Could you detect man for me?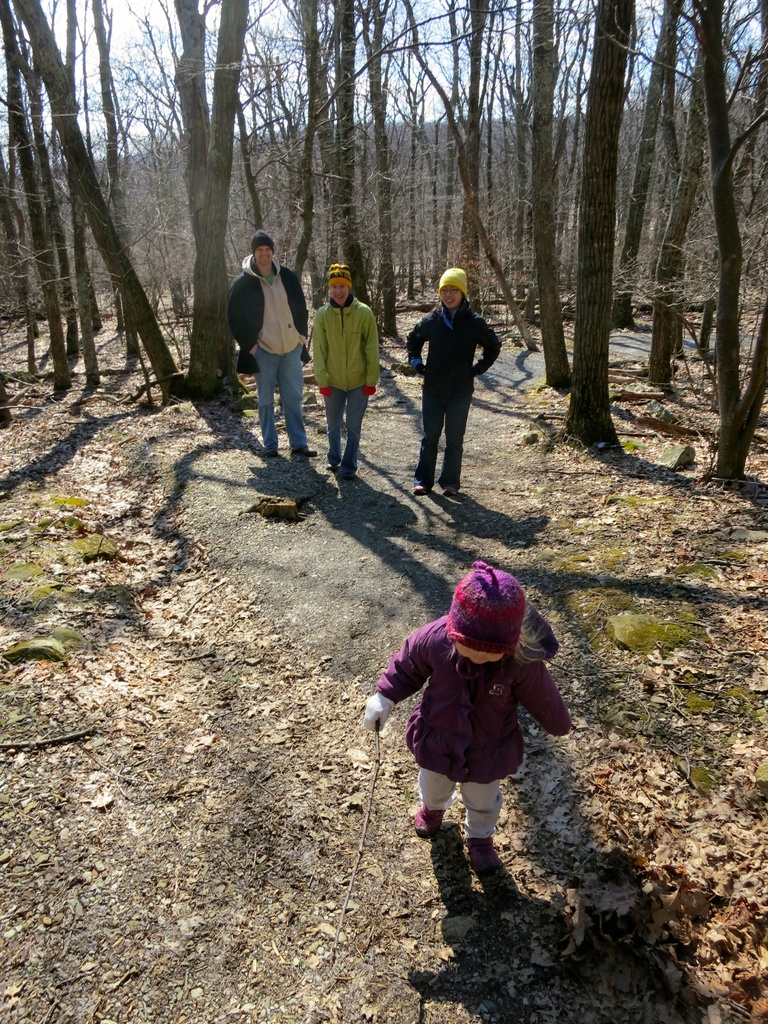
Detection result: box(226, 227, 319, 461).
